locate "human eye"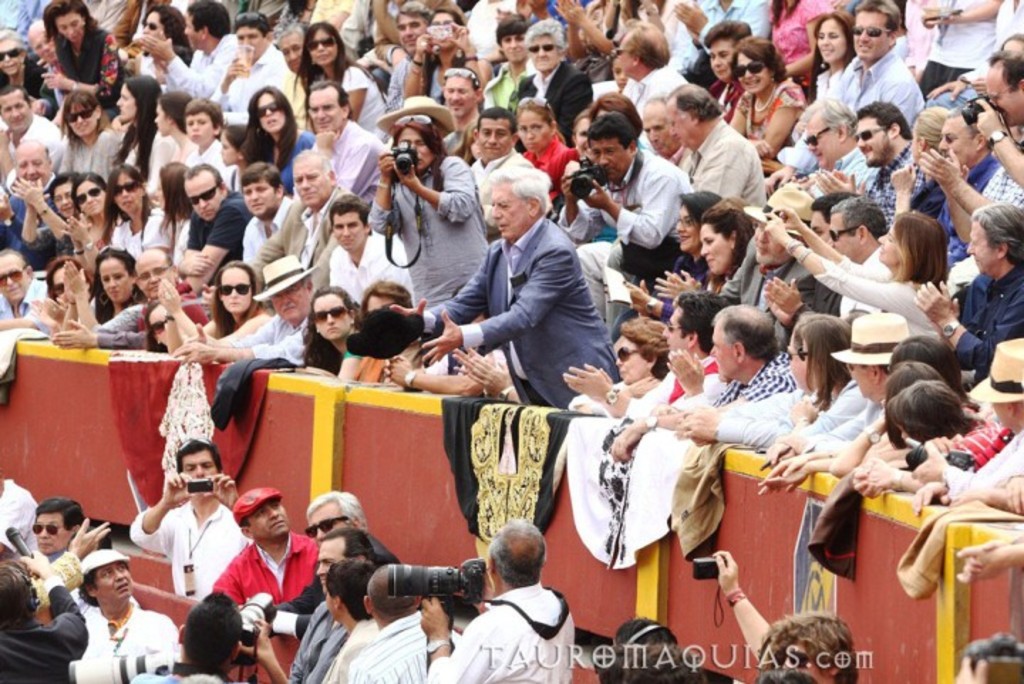
<region>604, 145, 614, 154</region>
